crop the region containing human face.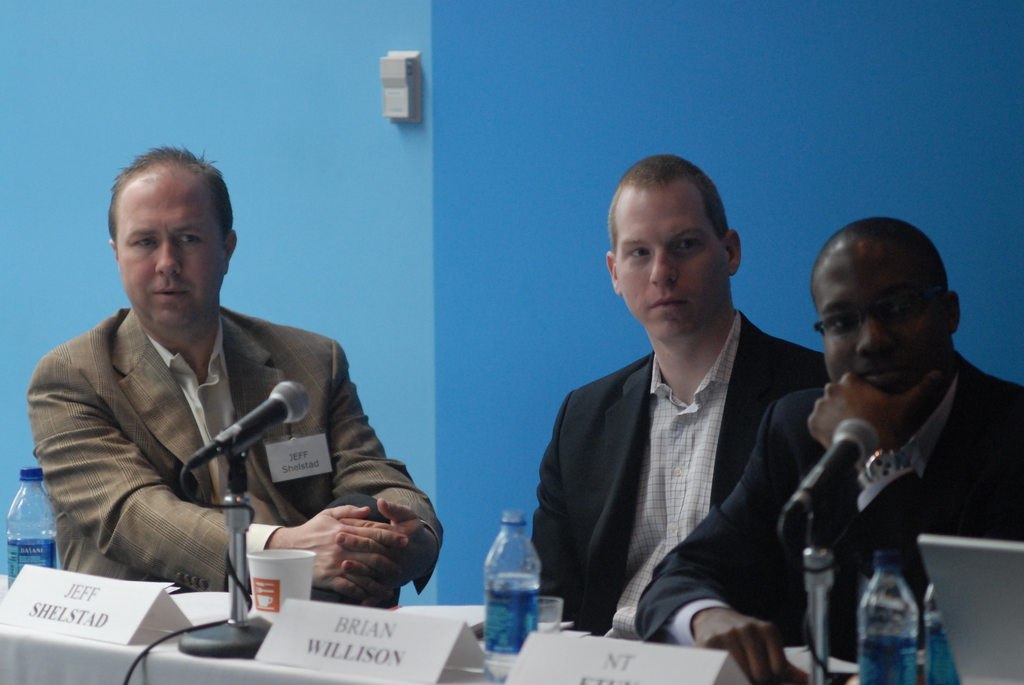
Crop region: left=607, top=178, right=724, bottom=336.
